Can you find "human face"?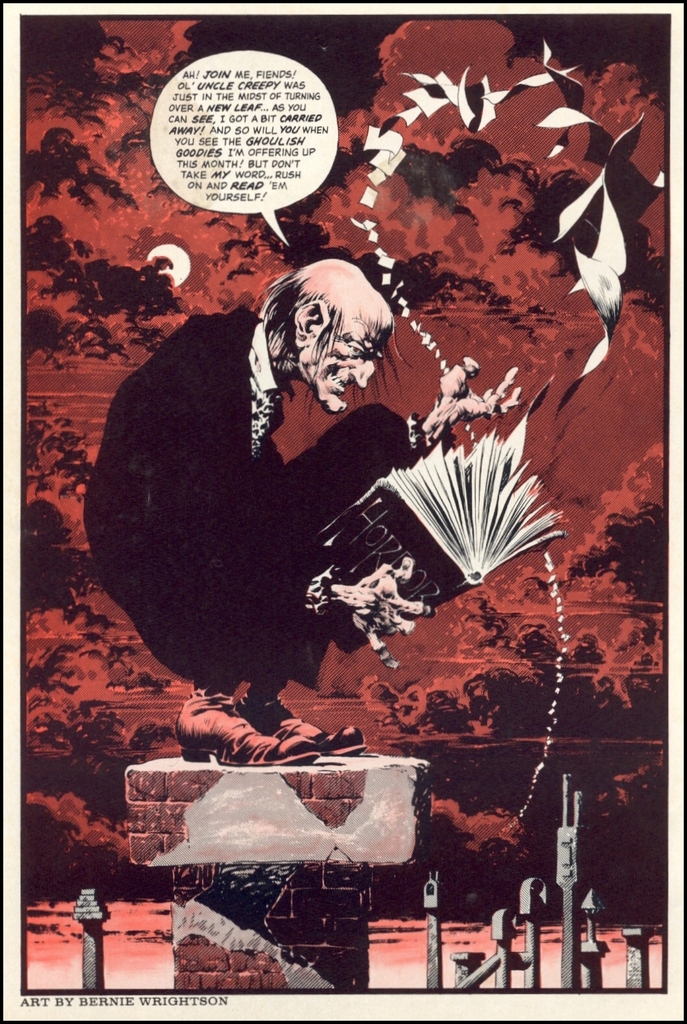
Yes, bounding box: rect(304, 314, 390, 406).
